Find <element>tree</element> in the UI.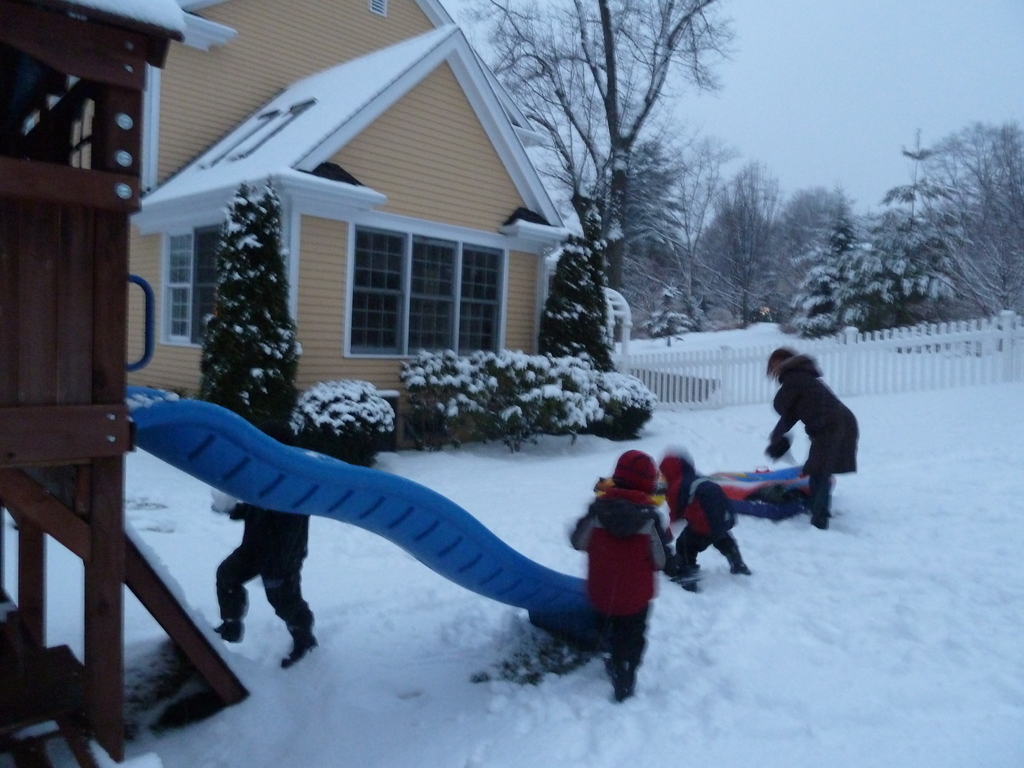
UI element at (785, 202, 864, 340).
